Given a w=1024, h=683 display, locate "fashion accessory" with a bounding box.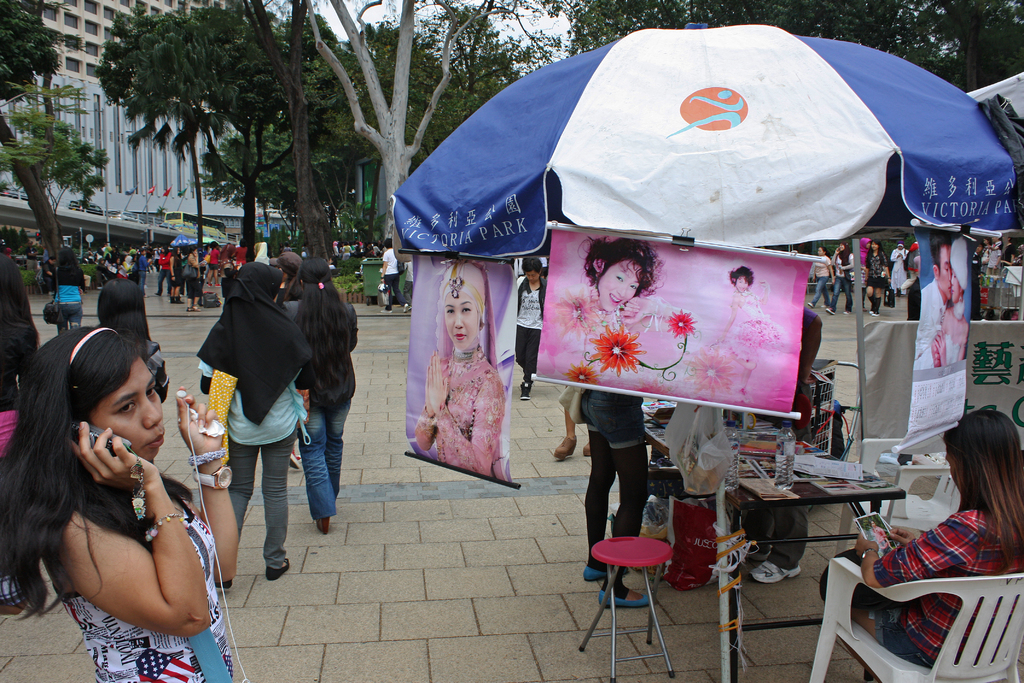
Located: [left=597, top=588, right=657, bottom=611].
